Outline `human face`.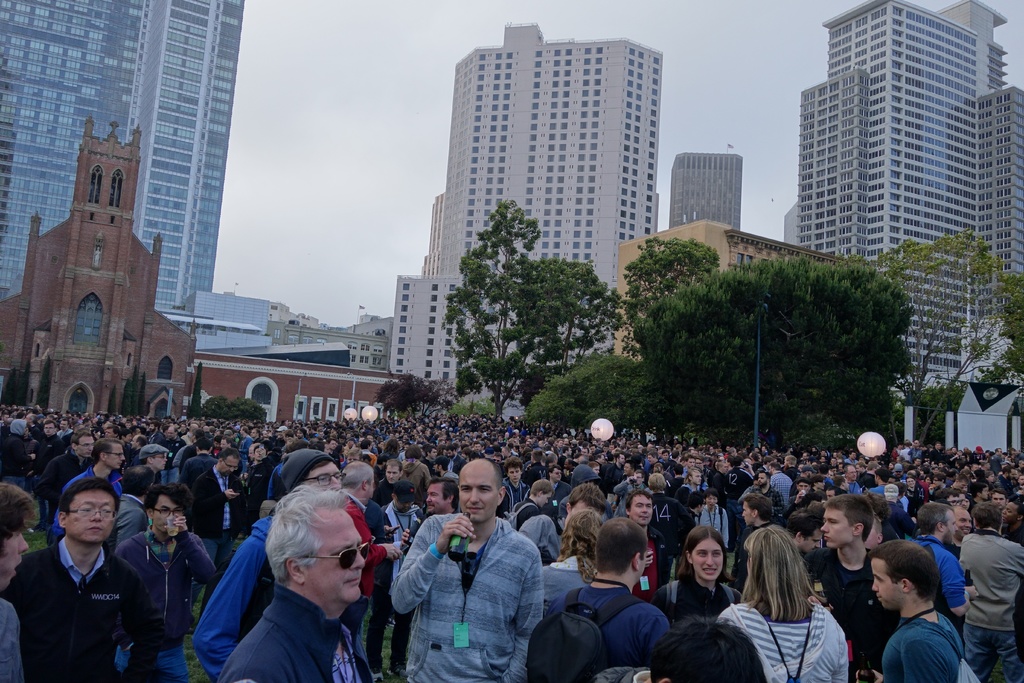
Outline: <region>698, 458, 702, 469</region>.
